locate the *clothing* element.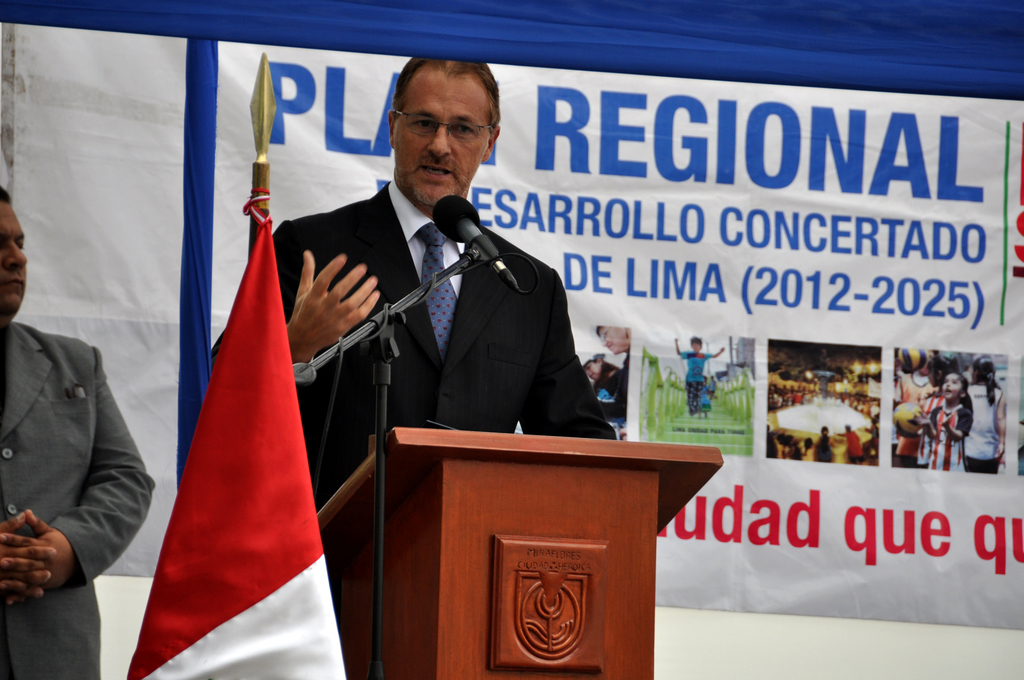
Element bbox: <region>963, 385, 1003, 474</region>.
